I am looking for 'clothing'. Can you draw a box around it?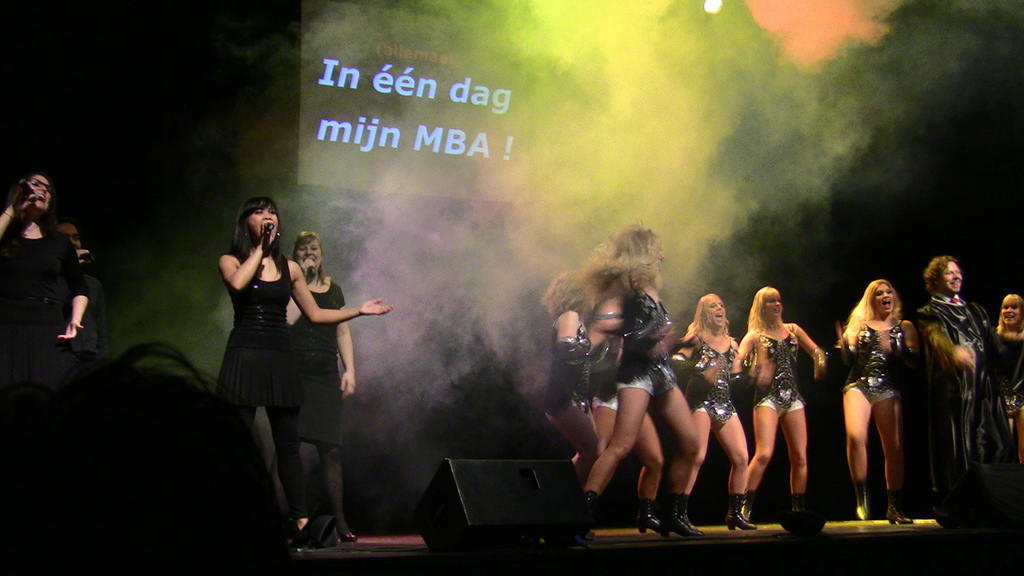
Sure, the bounding box is locate(923, 269, 1000, 503).
